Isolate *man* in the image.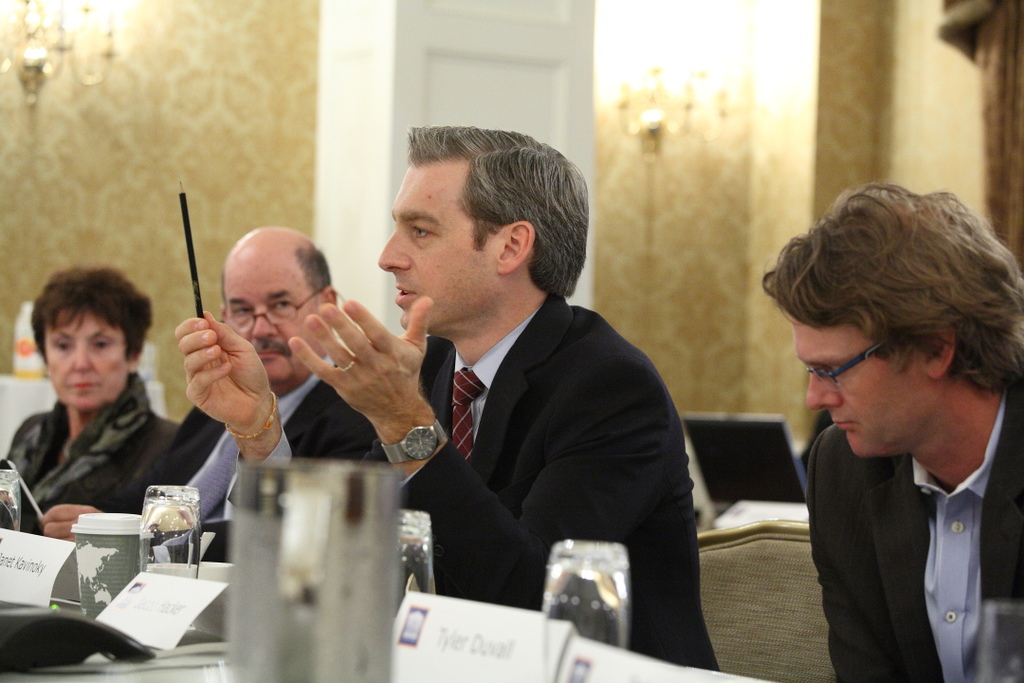
Isolated region: left=40, top=220, right=381, bottom=542.
